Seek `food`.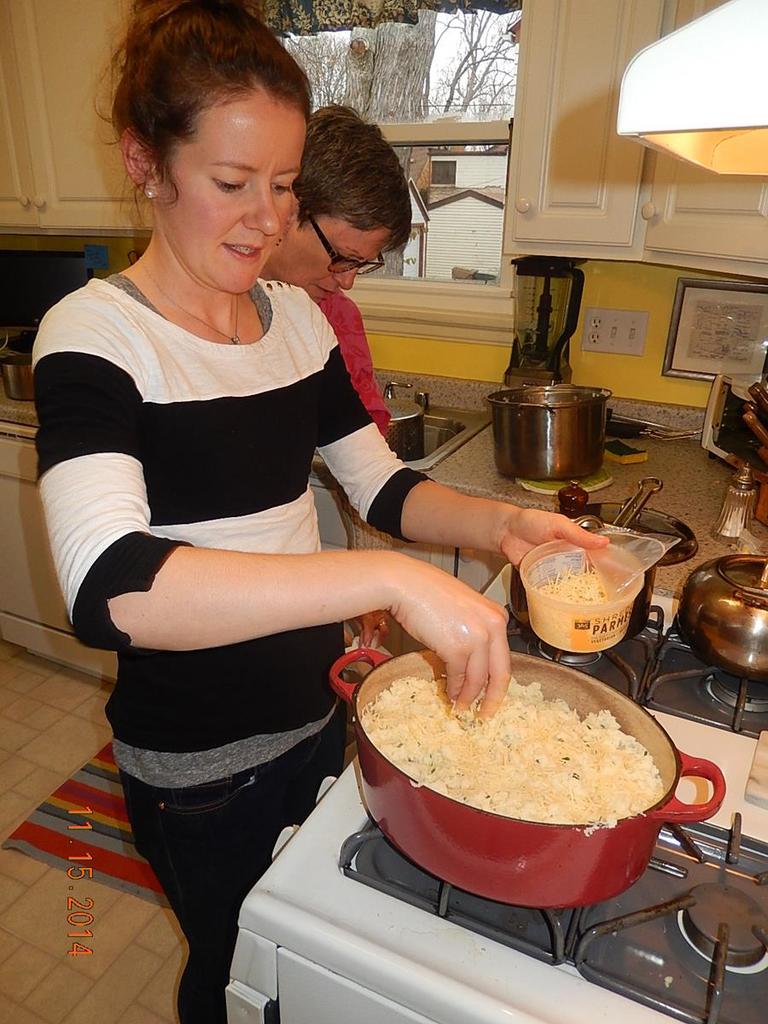
[x1=532, y1=557, x2=627, y2=607].
